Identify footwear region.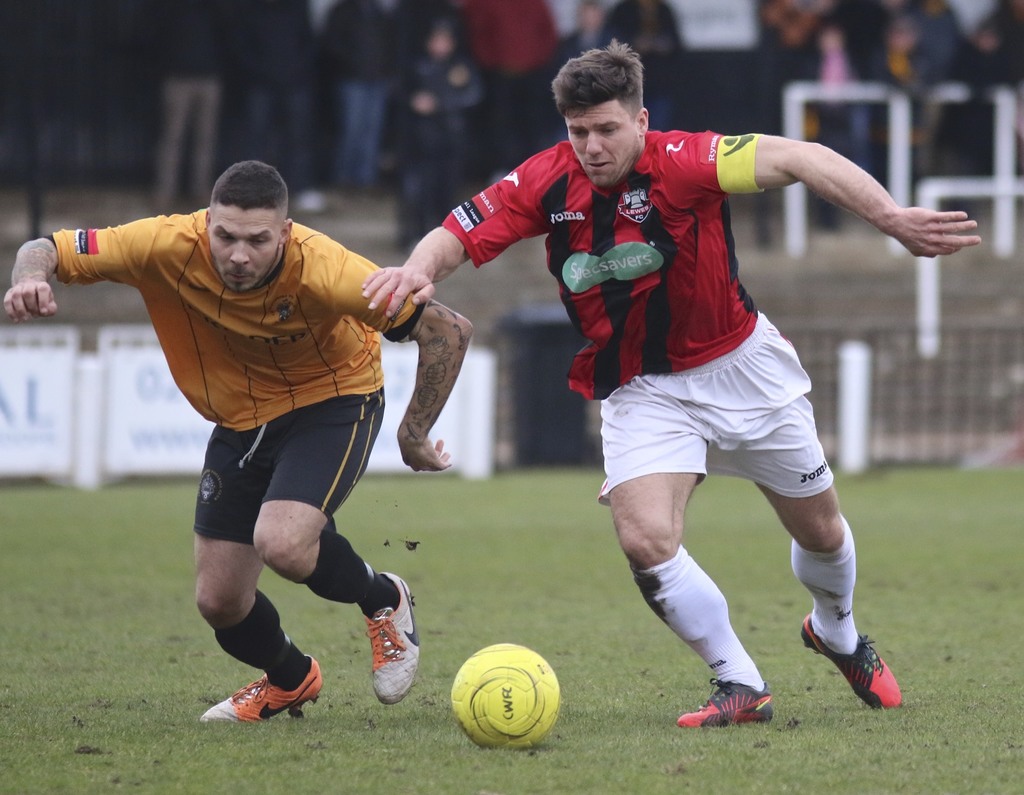
Region: box(199, 652, 326, 726).
